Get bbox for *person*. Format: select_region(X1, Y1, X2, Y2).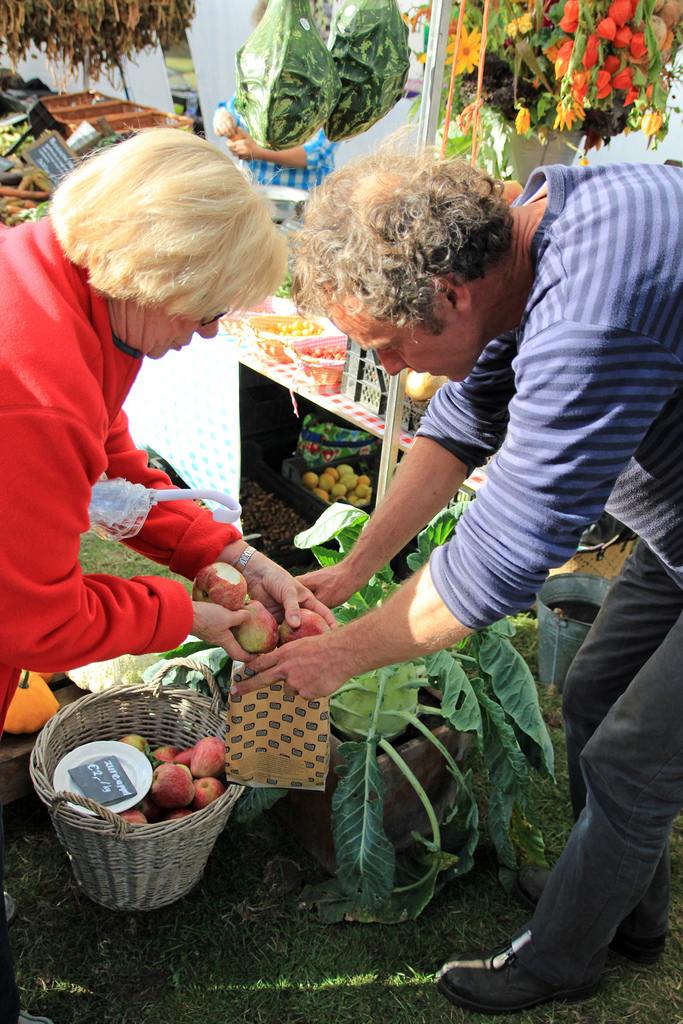
select_region(0, 129, 340, 741).
